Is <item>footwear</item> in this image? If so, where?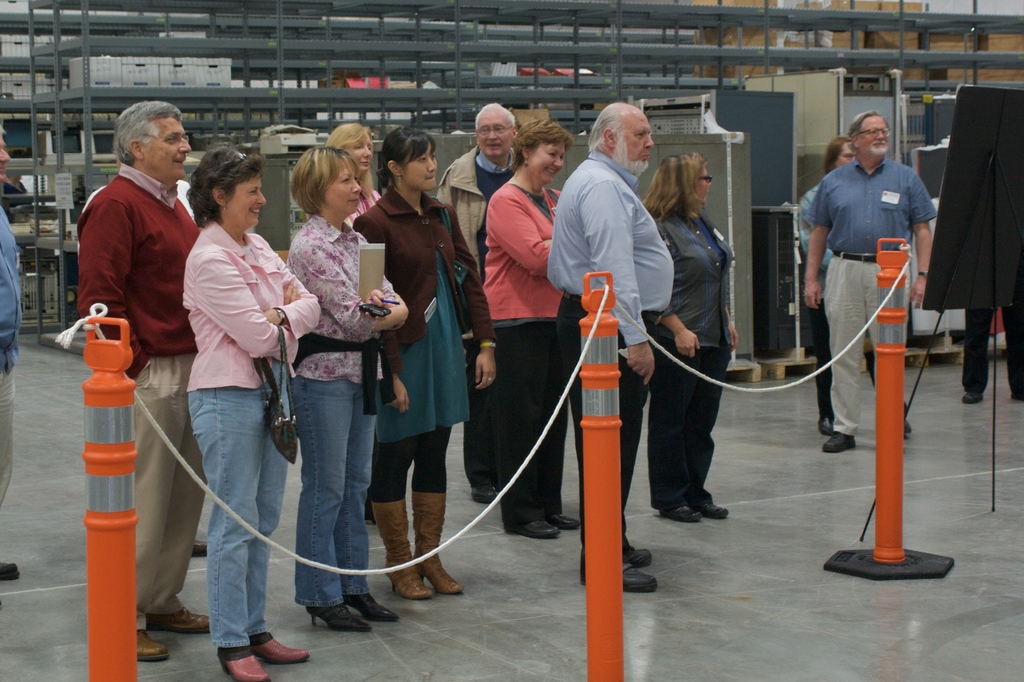
Yes, at l=470, t=481, r=500, b=505.
